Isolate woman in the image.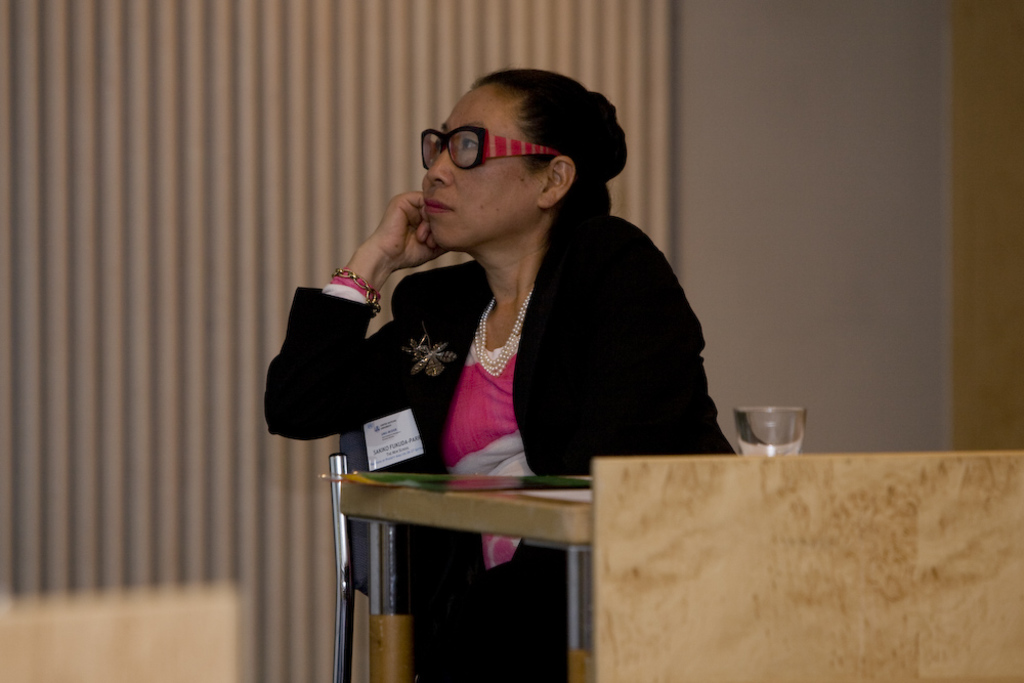
Isolated region: bbox=[276, 80, 727, 594].
